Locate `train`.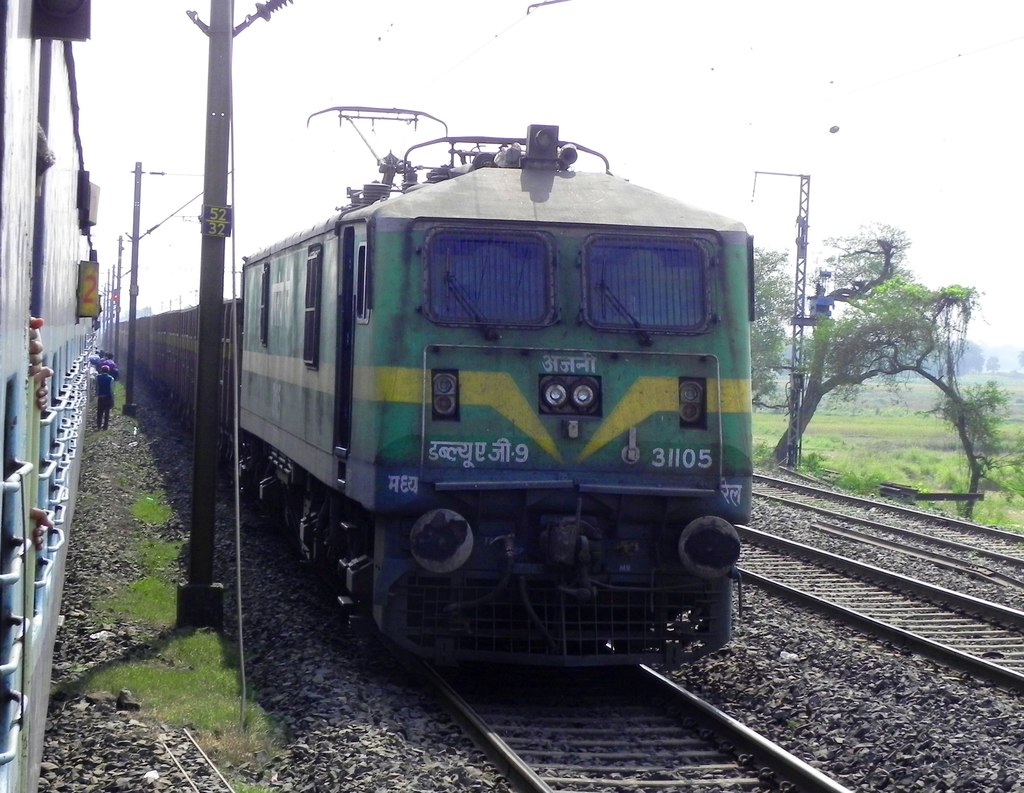
Bounding box: locate(107, 107, 757, 670).
